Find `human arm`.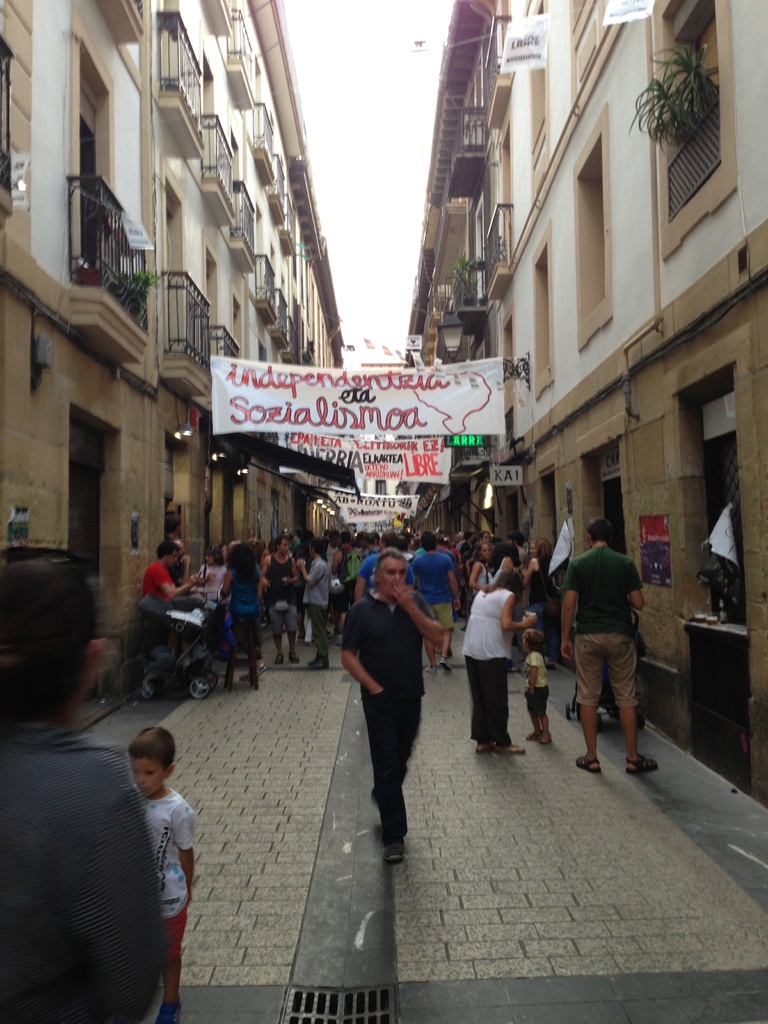
rect(172, 796, 198, 898).
